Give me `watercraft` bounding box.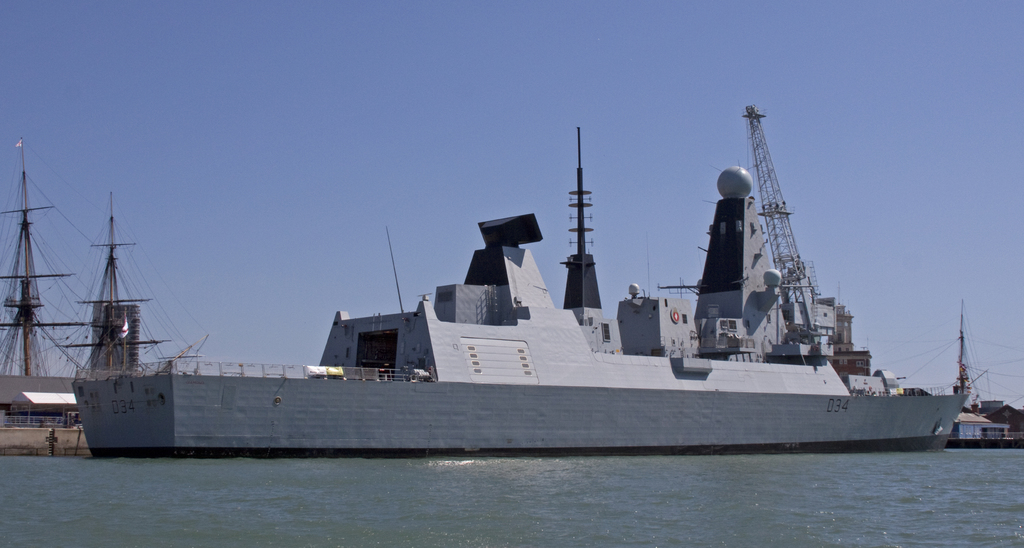
70/105/969/455.
